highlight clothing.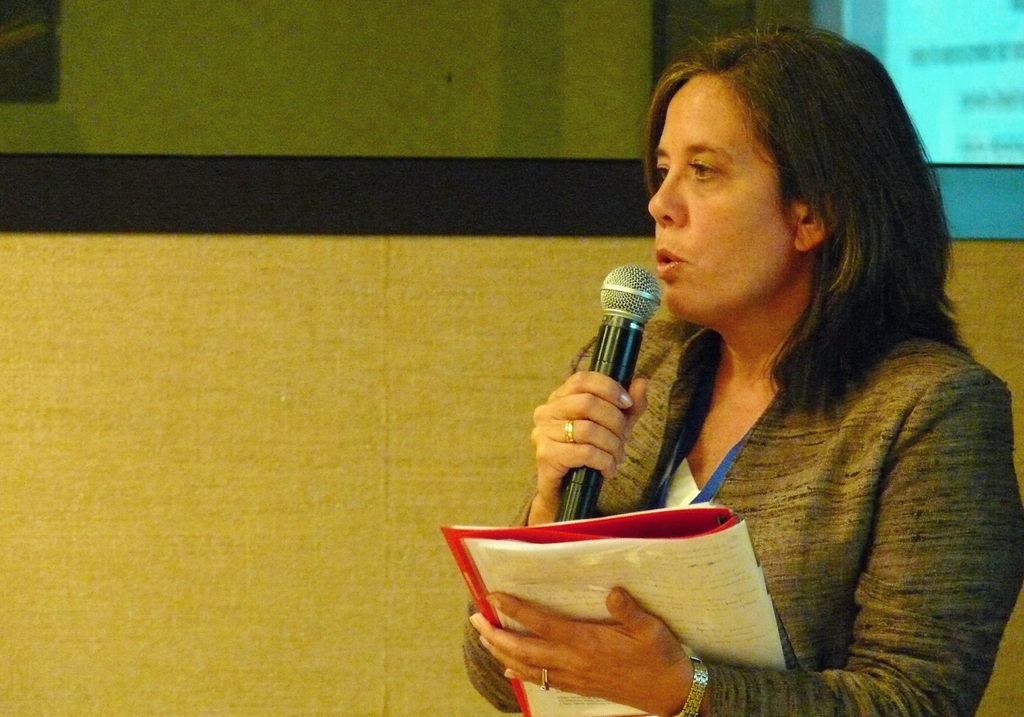
Highlighted region: bbox=[465, 316, 1023, 716].
